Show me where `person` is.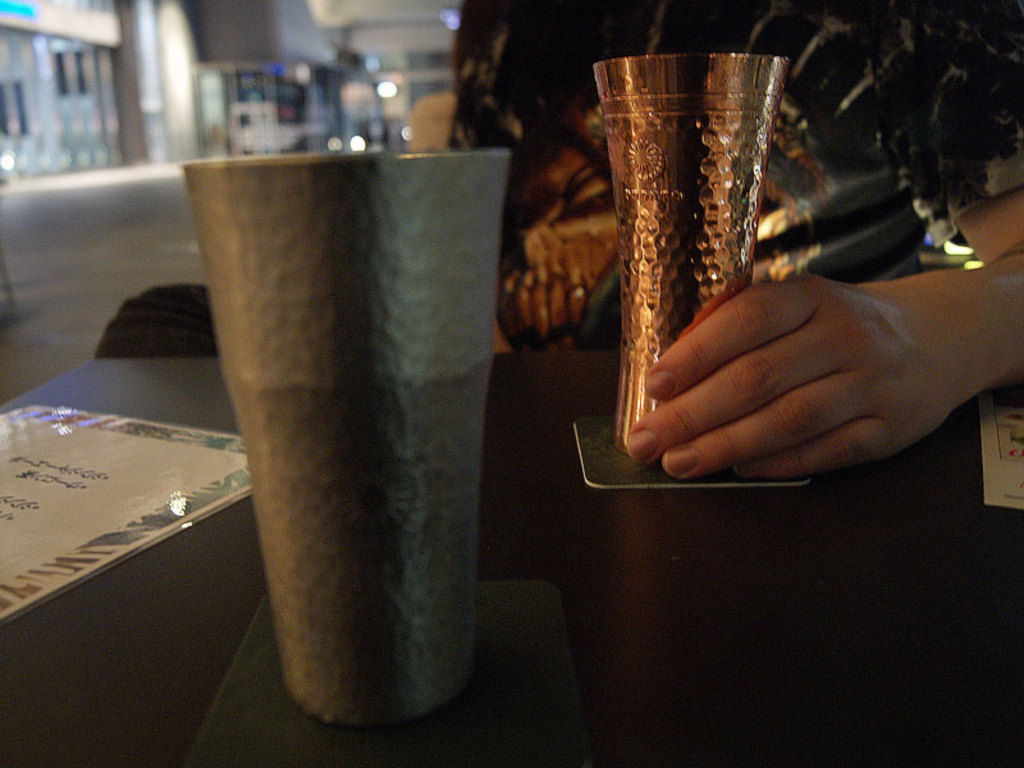
`person` is at 442,5,1023,477.
